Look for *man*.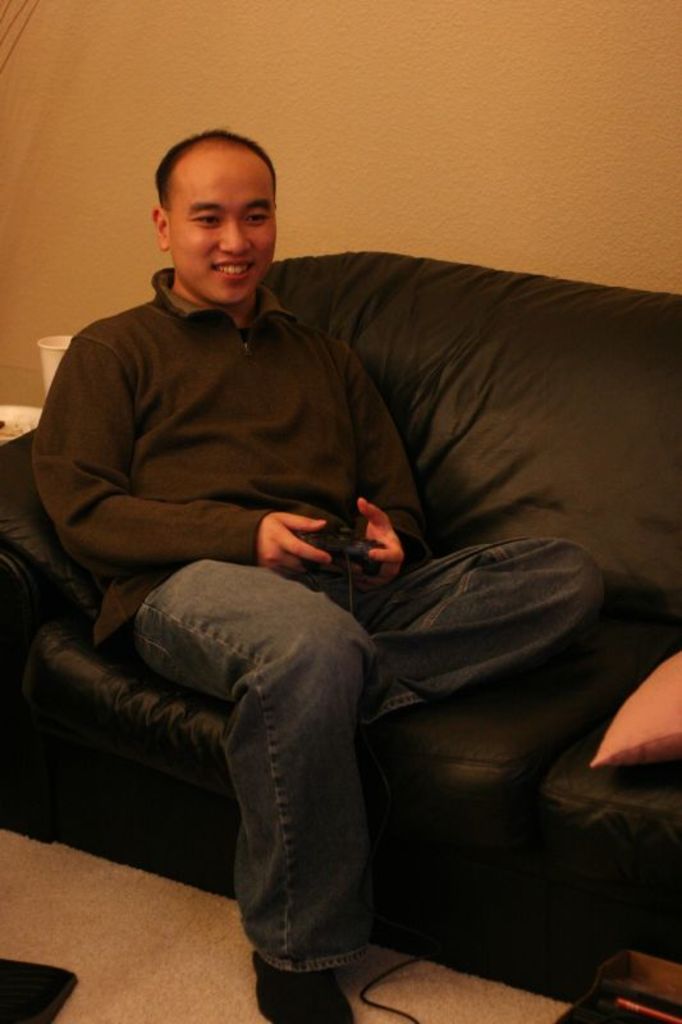
Found: left=37, top=123, right=615, bottom=1023.
